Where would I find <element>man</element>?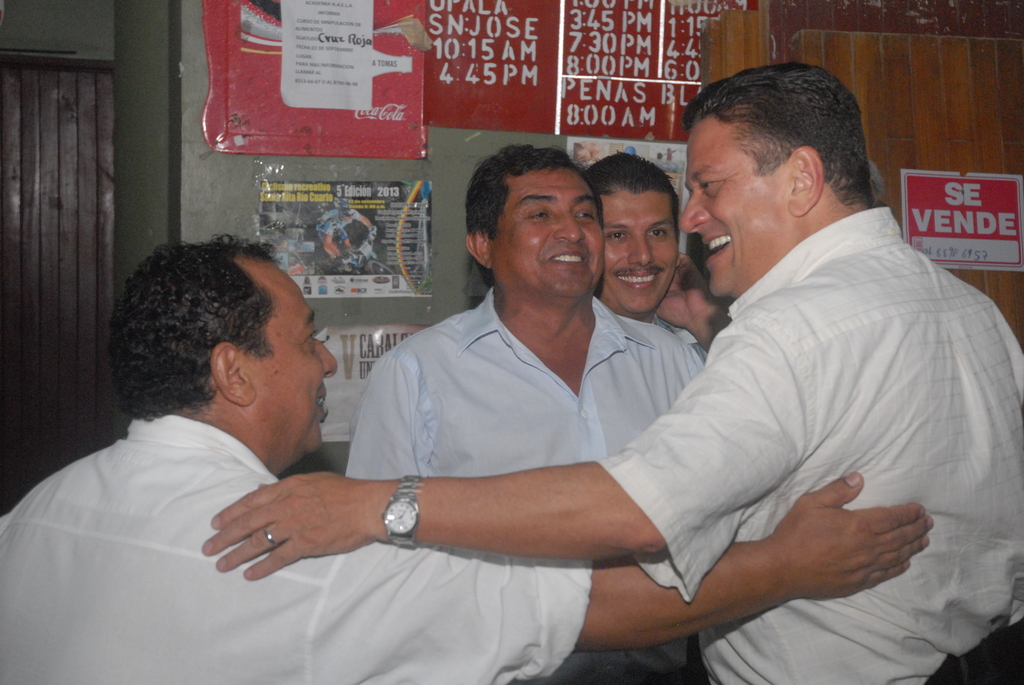
At [202,61,1023,684].
